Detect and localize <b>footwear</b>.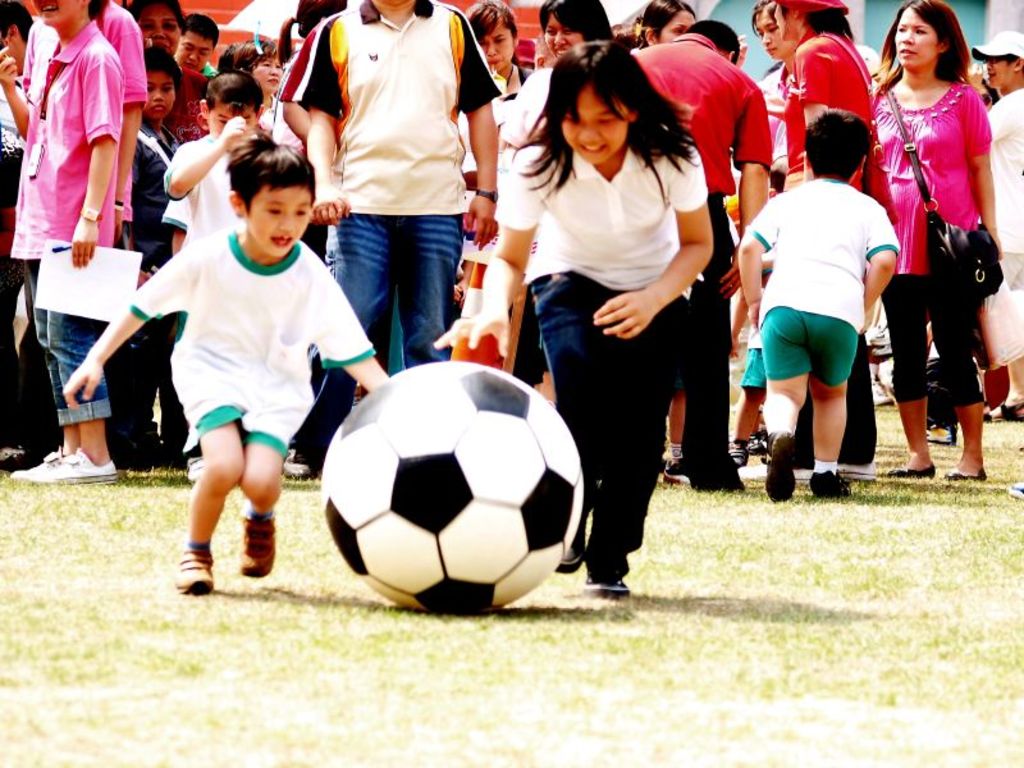
Localized at bbox(731, 445, 750, 468).
